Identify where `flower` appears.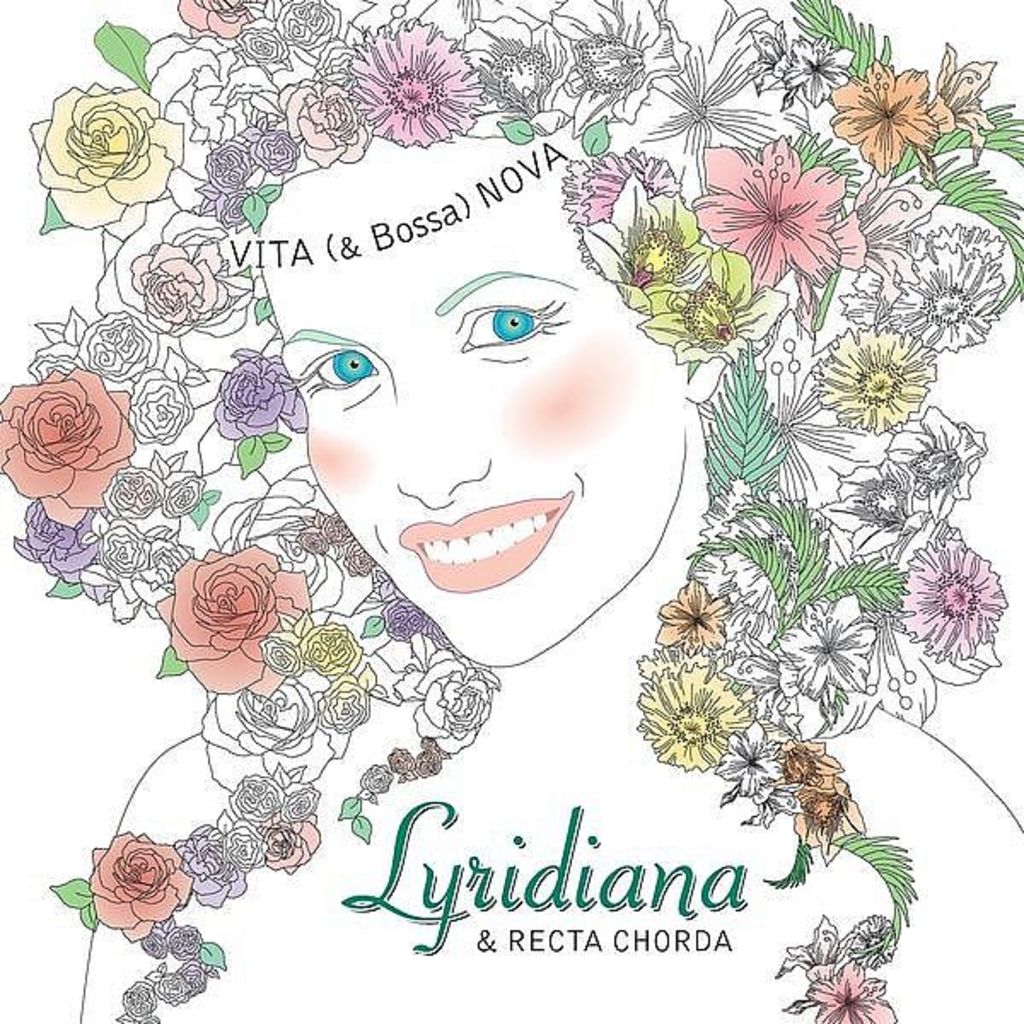
Appears at 27, 77, 198, 236.
